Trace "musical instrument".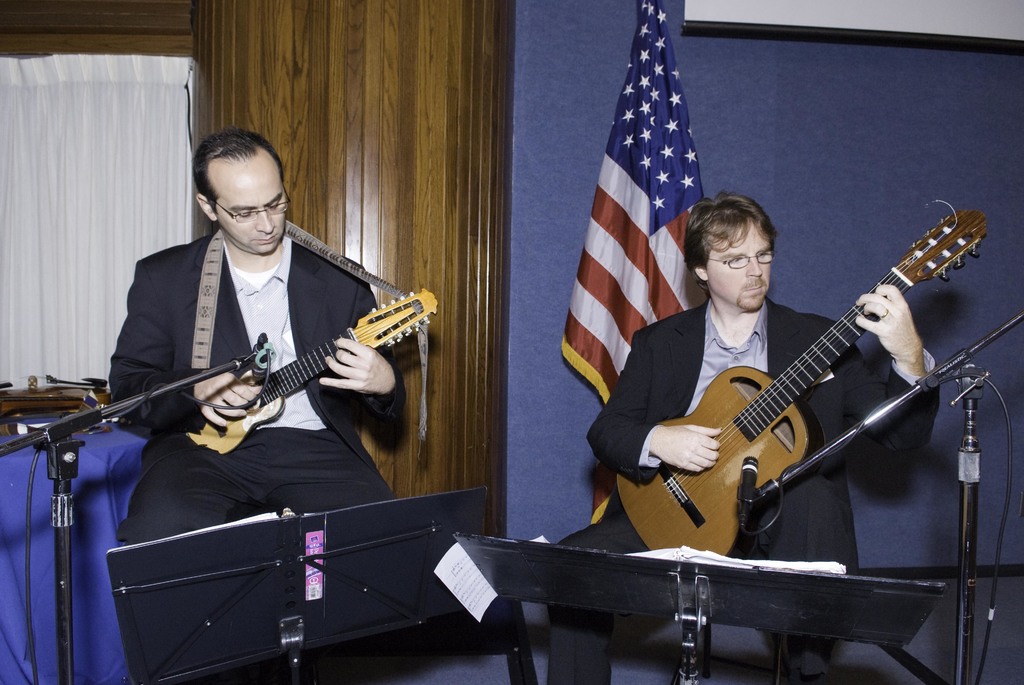
Traced to bbox=[183, 281, 440, 457].
